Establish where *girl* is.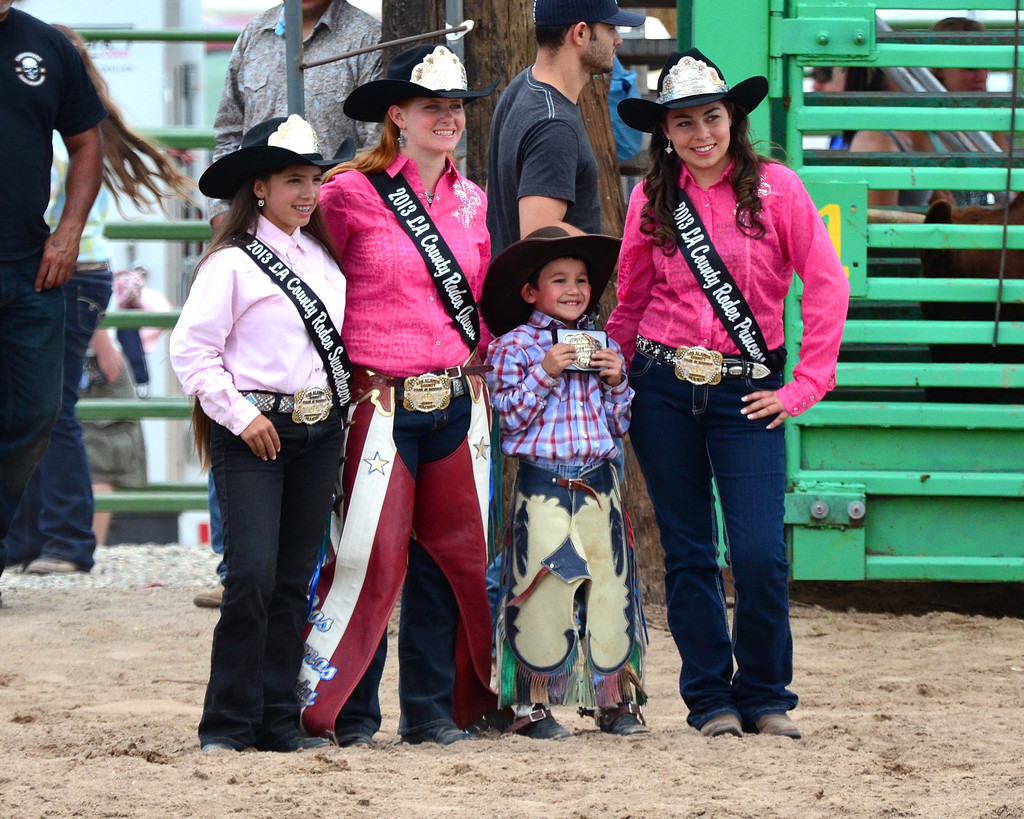
Established at [x1=299, y1=47, x2=503, y2=745].
